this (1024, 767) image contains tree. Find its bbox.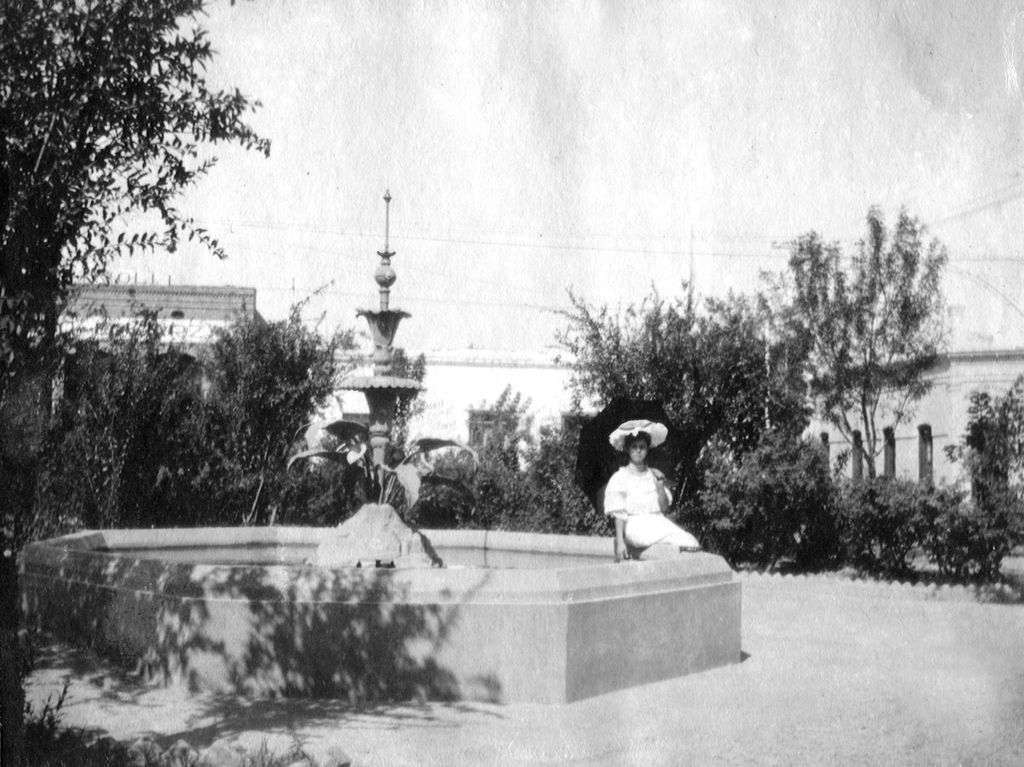
bbox=(764, 197, 950, 486).
